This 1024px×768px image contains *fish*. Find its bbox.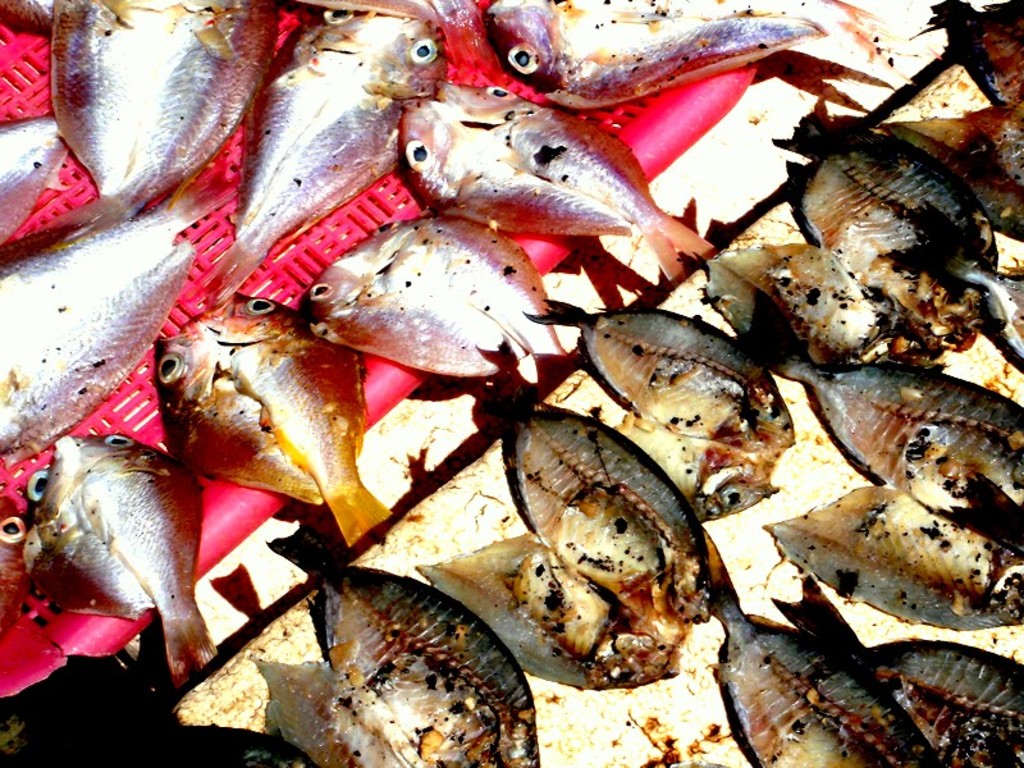
{"x1": 486, "y1": 387, "x2": 731, "y2": 613}.
